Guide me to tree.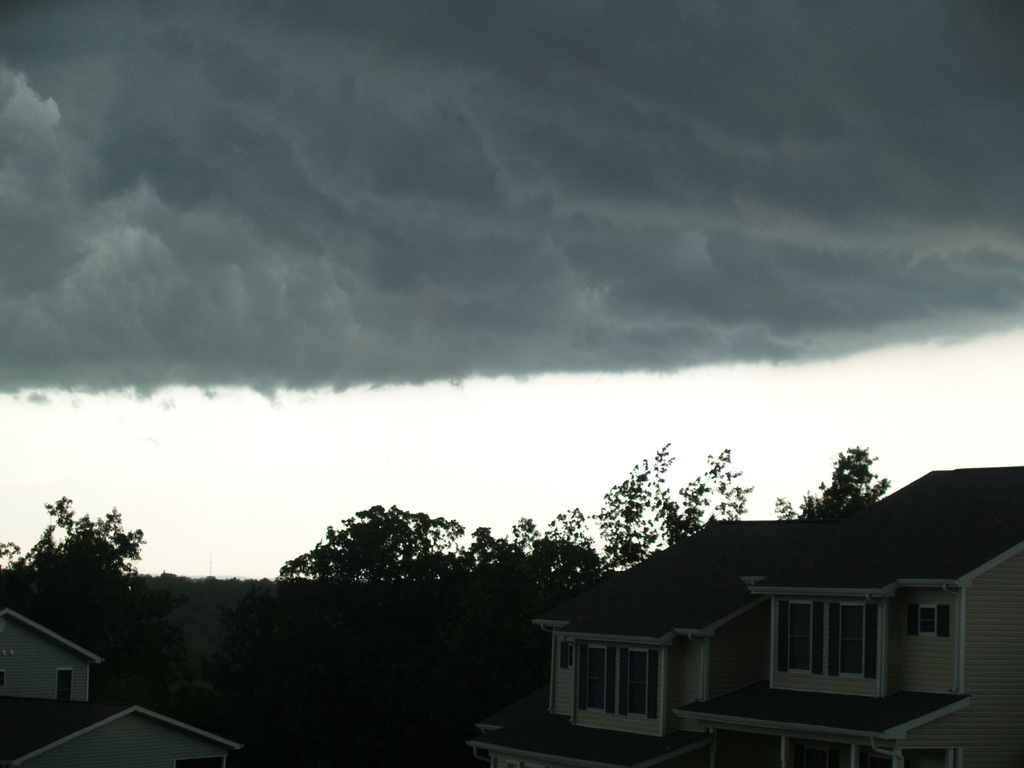
Guidance: 13/495/148/589.
